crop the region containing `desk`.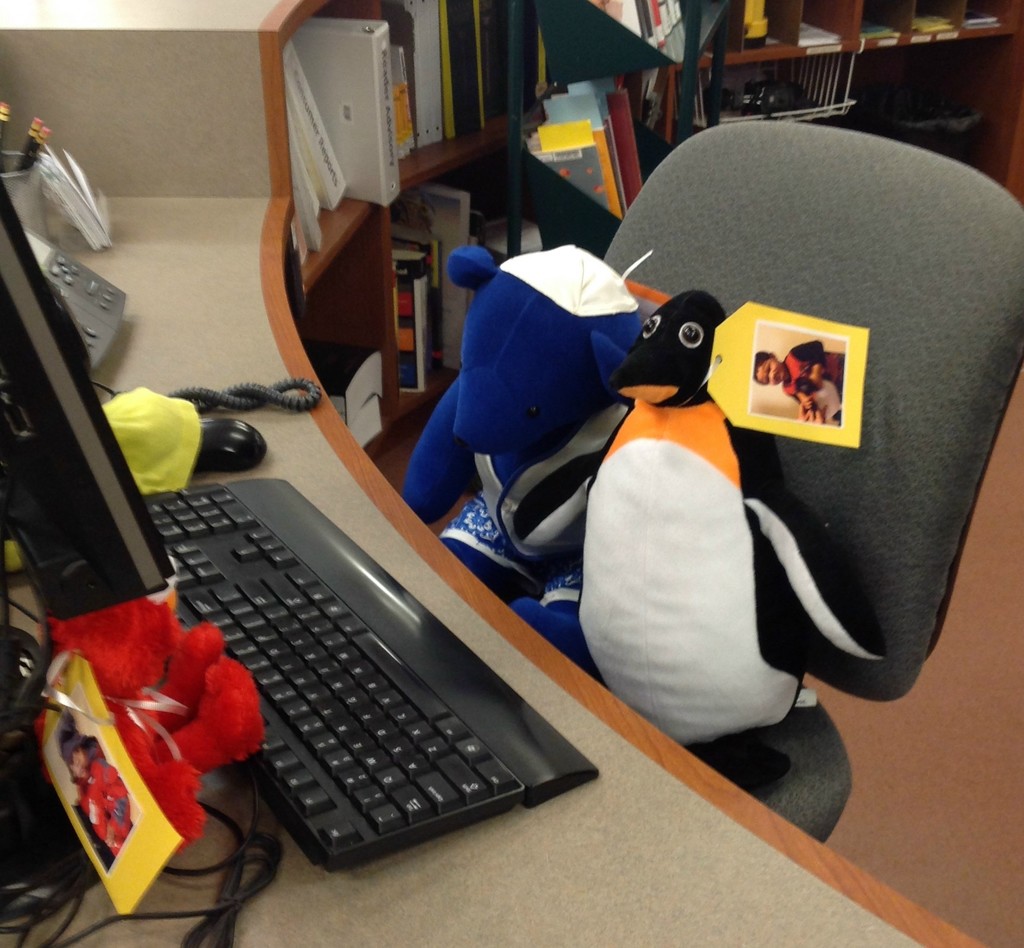
Crop region: {"left": 39, "top": 244, "right": 884, "bottom": 947}.
